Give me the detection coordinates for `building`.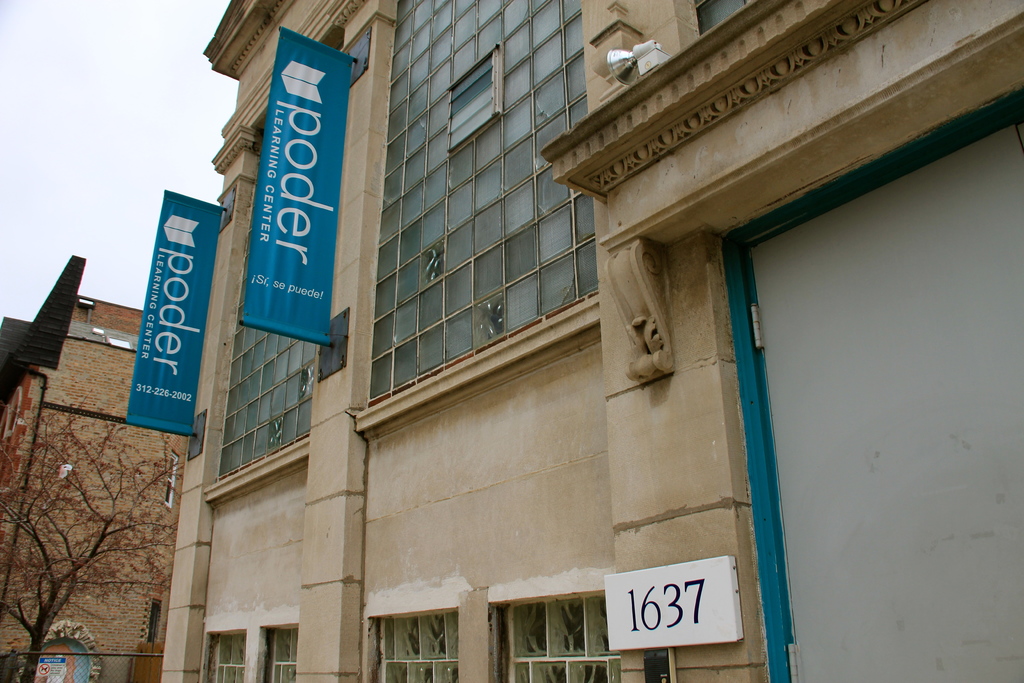
Rect(0, 254, 192, 682).
